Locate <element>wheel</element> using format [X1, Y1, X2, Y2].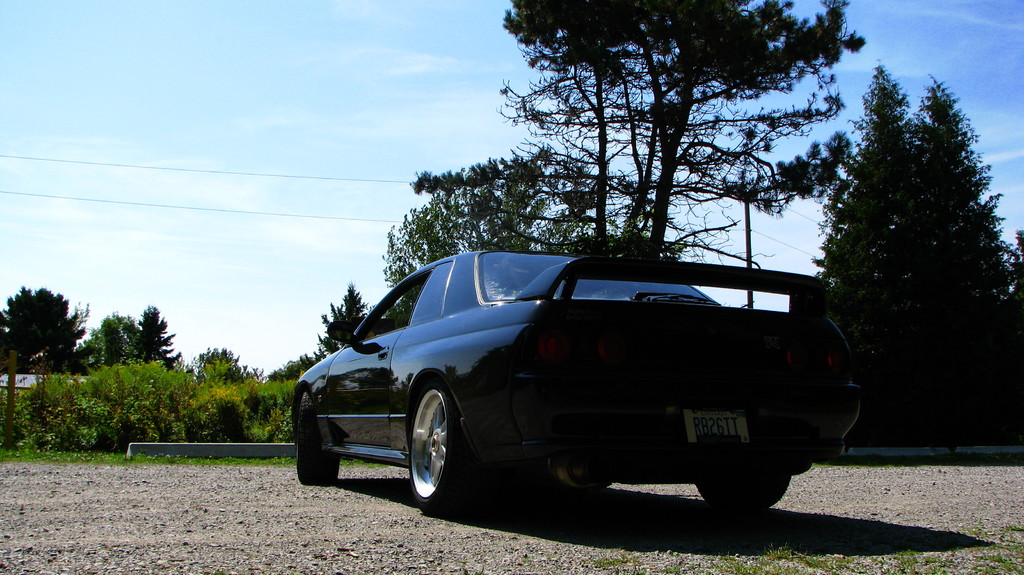
[402, 387, 461, 500].
